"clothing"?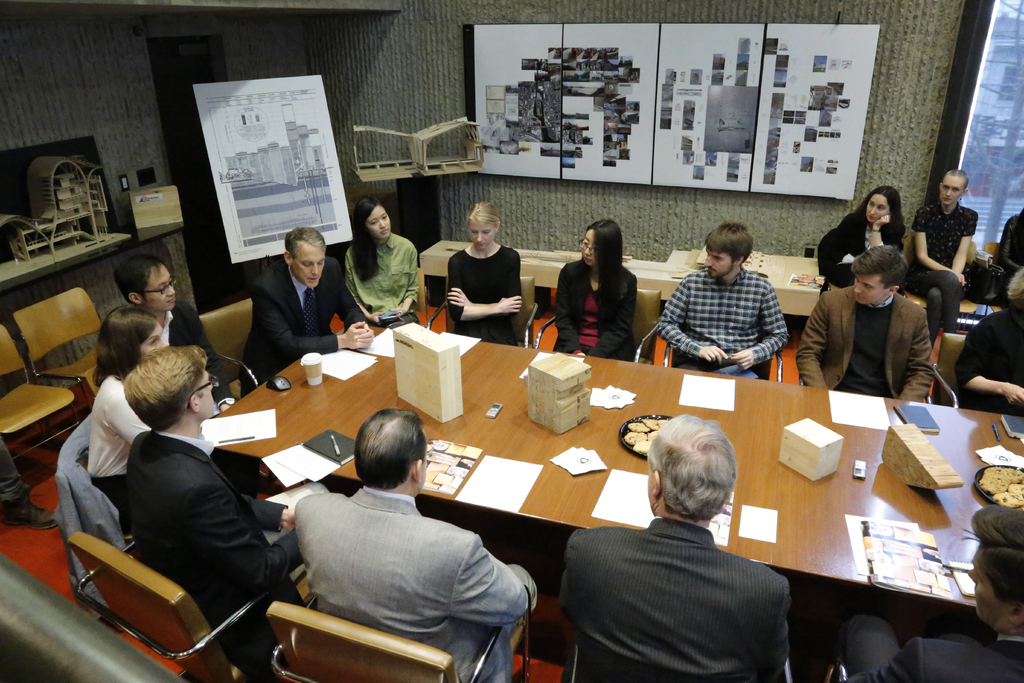
<box>81,371,156,511</box>
